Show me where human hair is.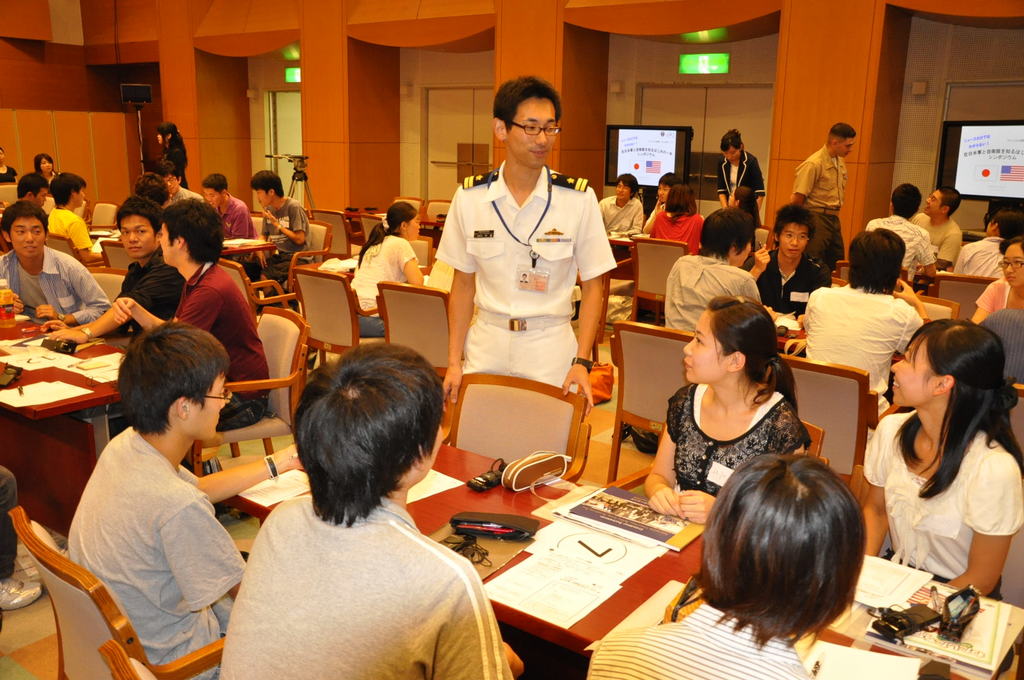
human hair is at select_region(201, 172, 226, 196).
